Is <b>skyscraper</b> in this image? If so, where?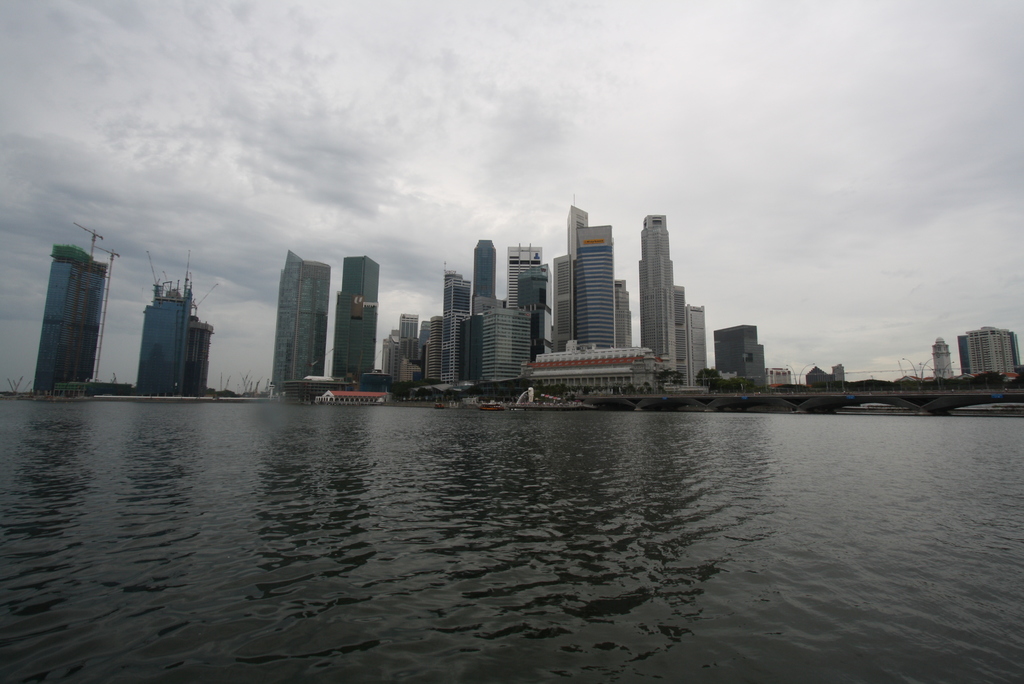
Yes, at bbox(589, 228, 620, 341).
